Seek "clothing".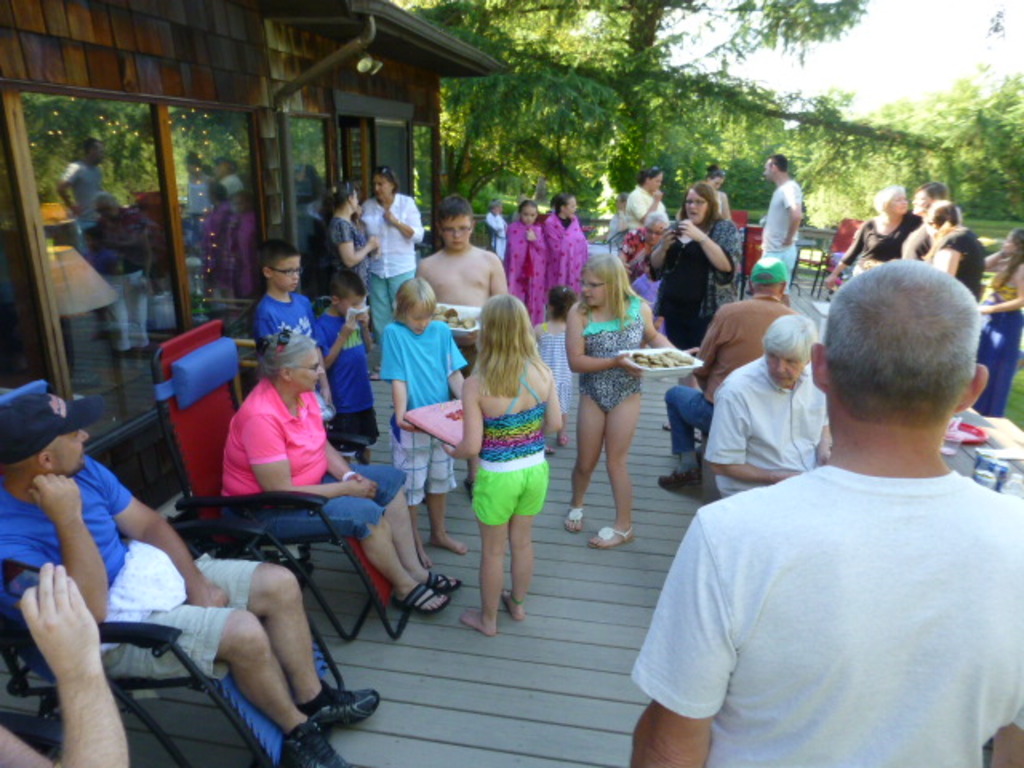
{"x1": 0, "y1": 483, "x2": 261, "y2": 682}.
